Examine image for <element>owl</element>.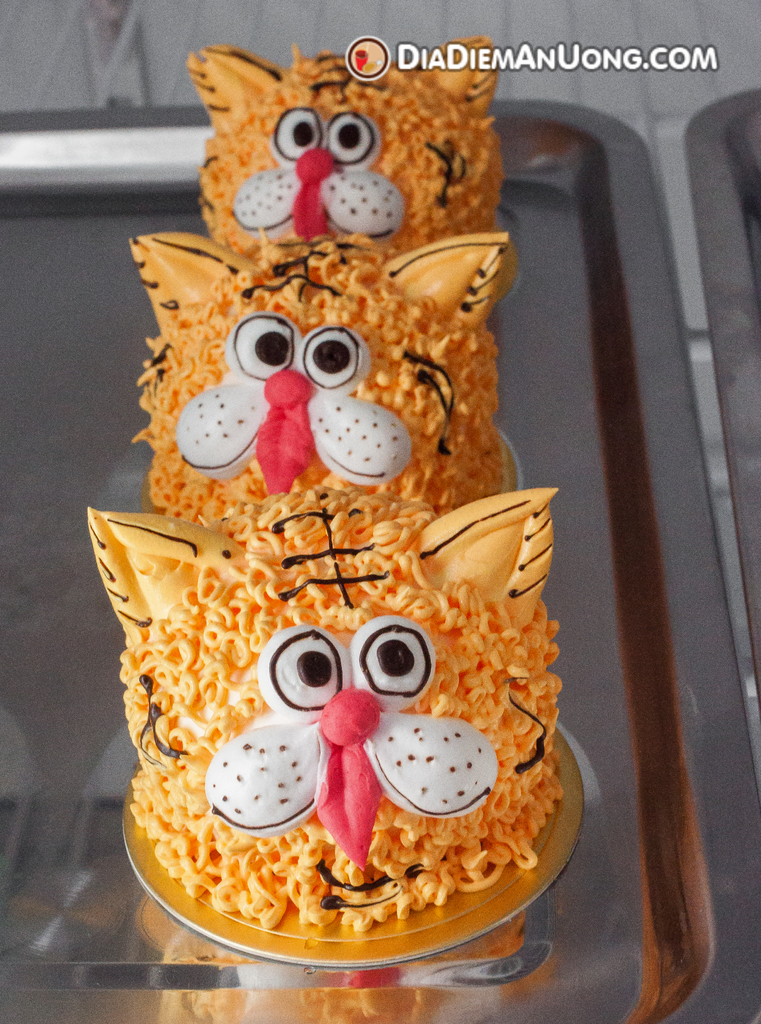
Examination result: l=86, t=493, r=577, b=935.
